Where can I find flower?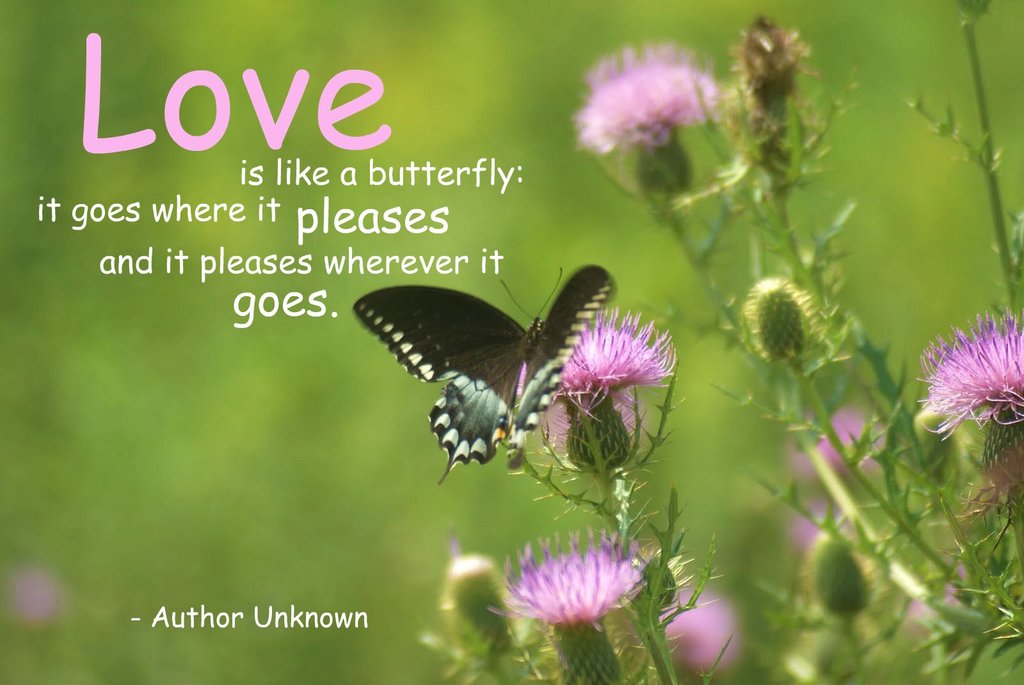
You can find it at 660/588/741/684.
